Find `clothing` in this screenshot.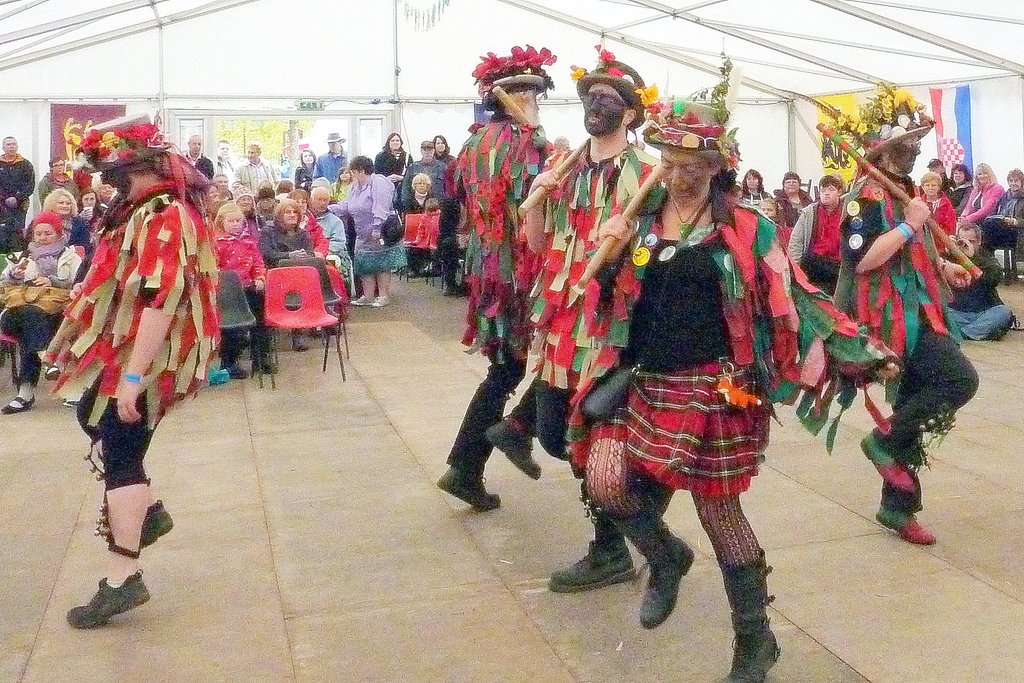
The bounding box for `clothing` is locate(49, 168, 212, 451).
